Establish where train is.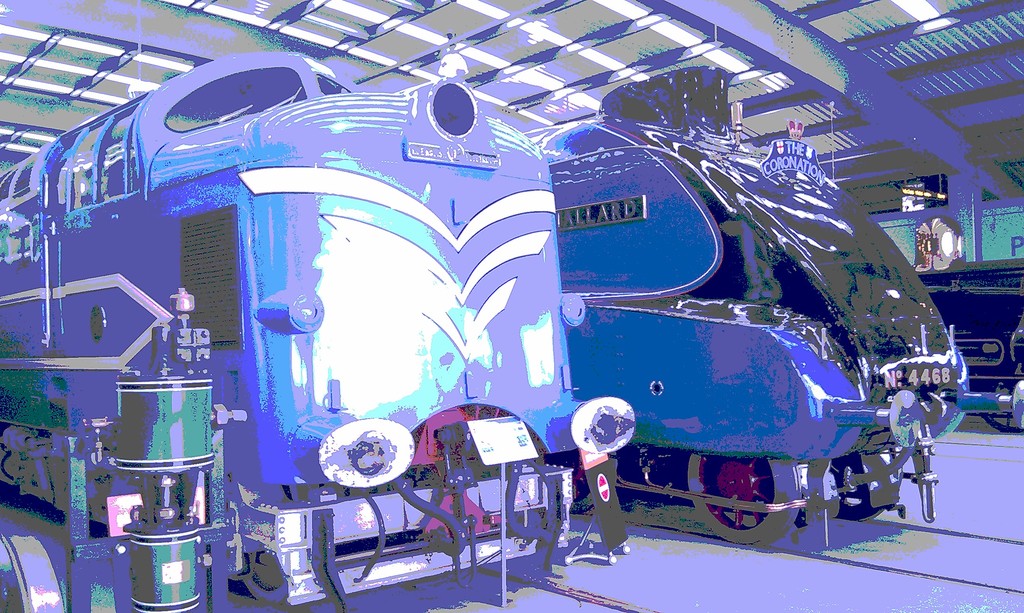
Established at box=[0, 53, 636, 612].
